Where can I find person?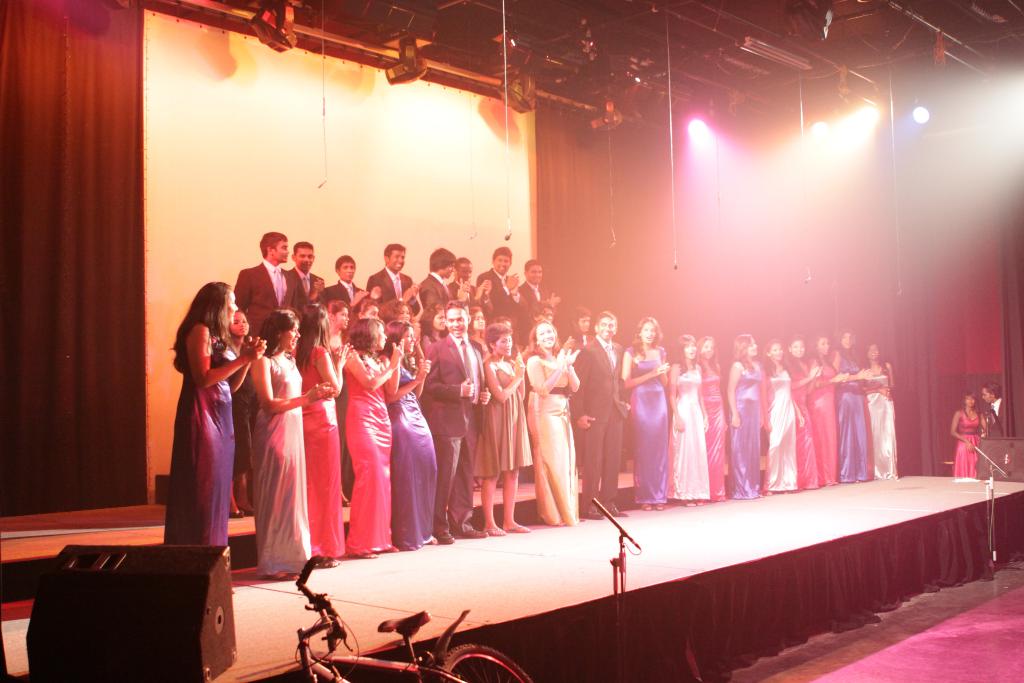
You can find it at (left=865, top=341, right=895, bottom=478).
